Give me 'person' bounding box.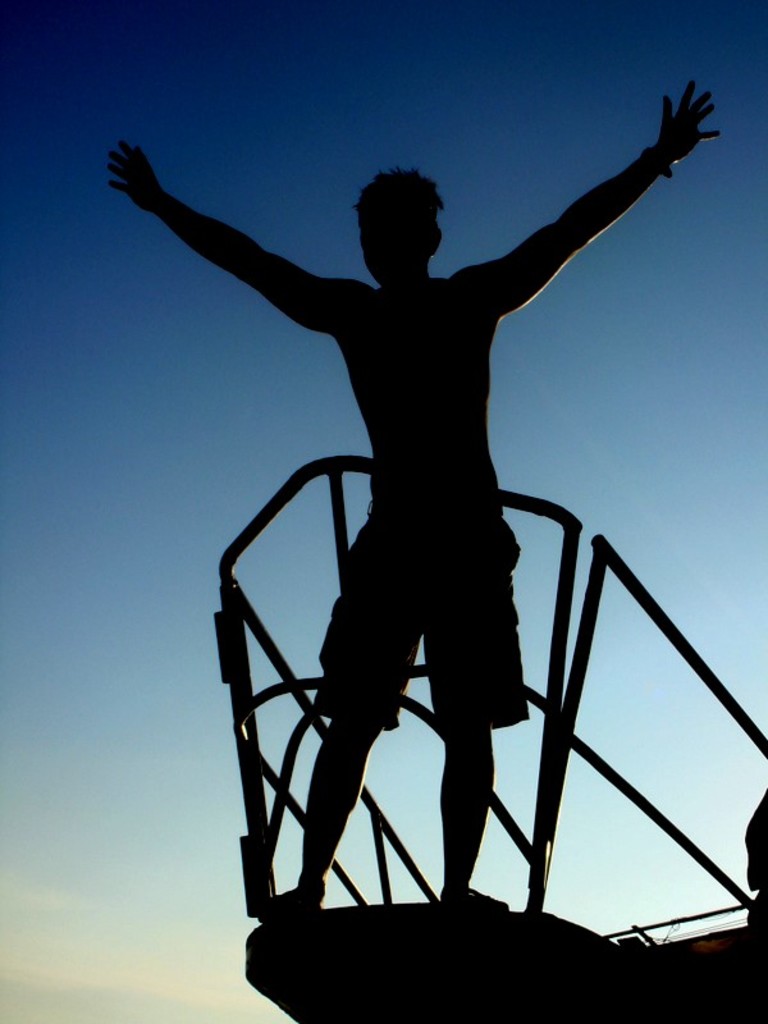
pyautogui.locateOnScreen(101, 83, 721, 905).
